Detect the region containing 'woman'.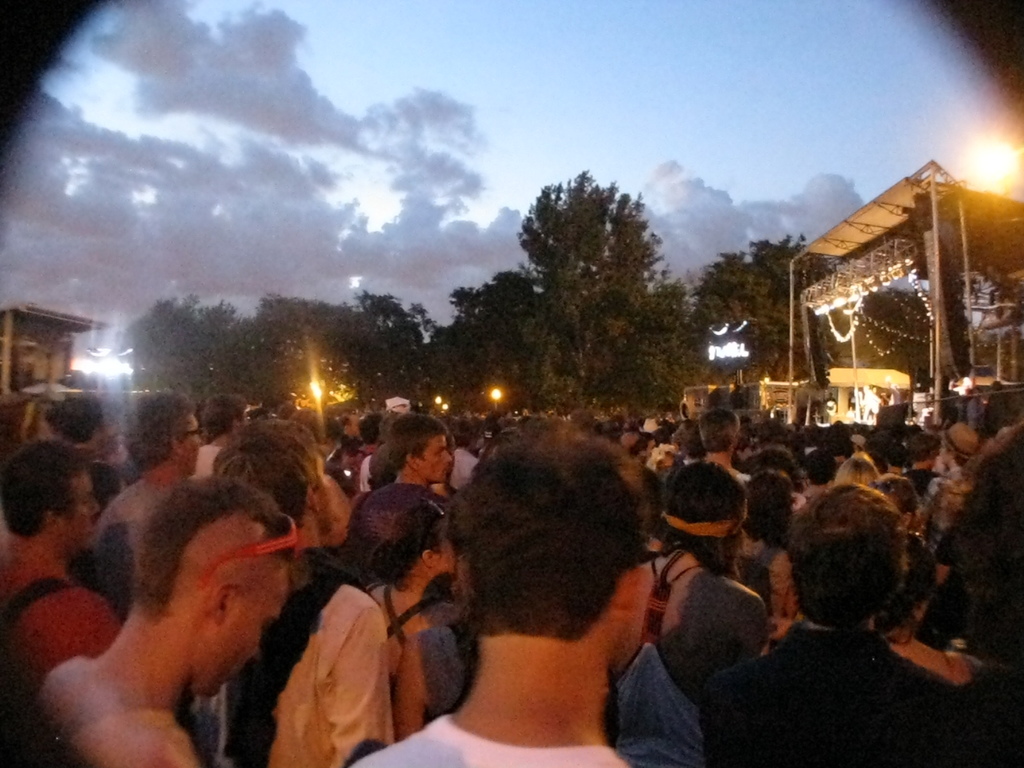
locate(370, 500, 455, 744).
